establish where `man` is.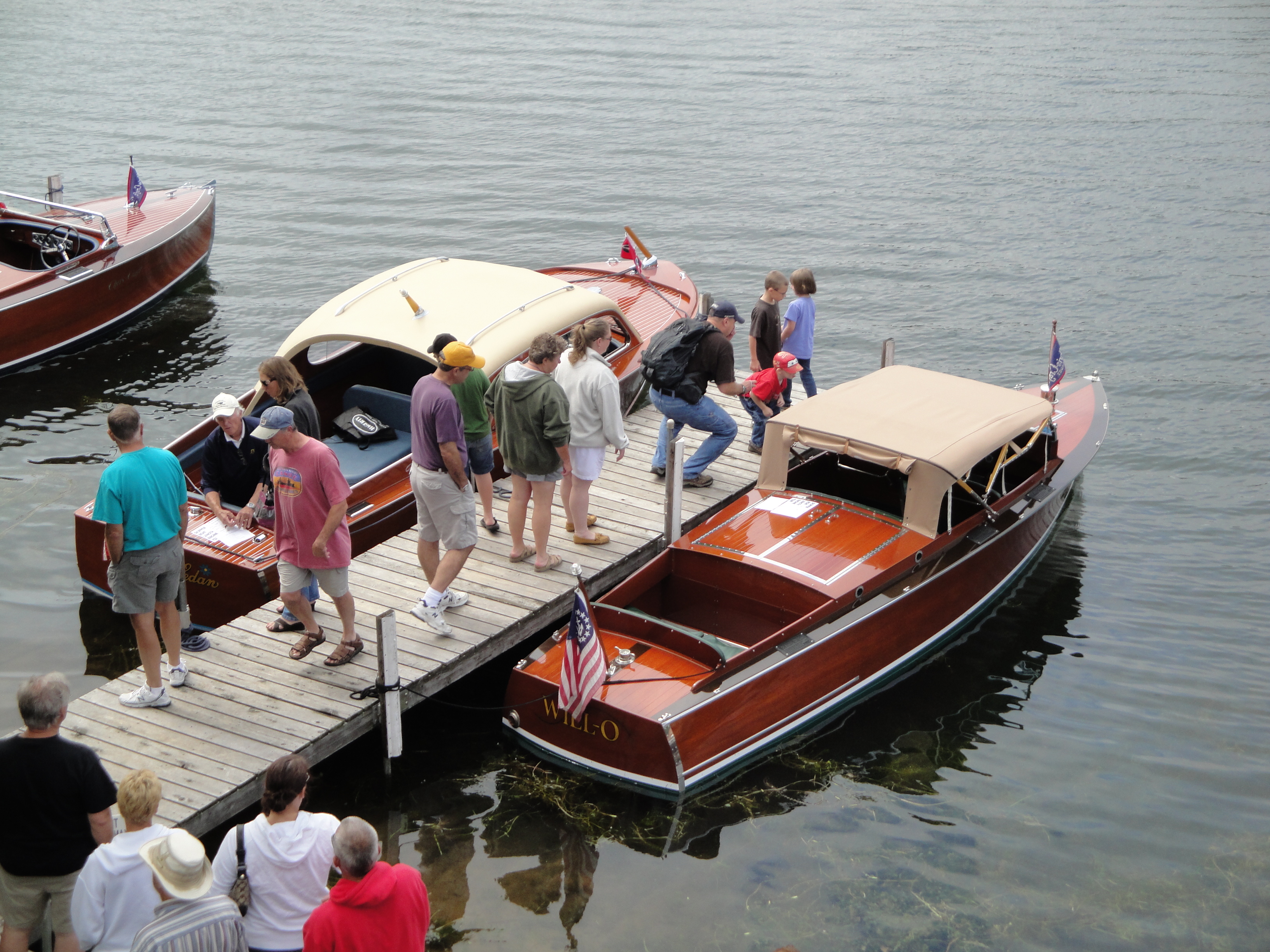
Established at 51 320 98 370.
